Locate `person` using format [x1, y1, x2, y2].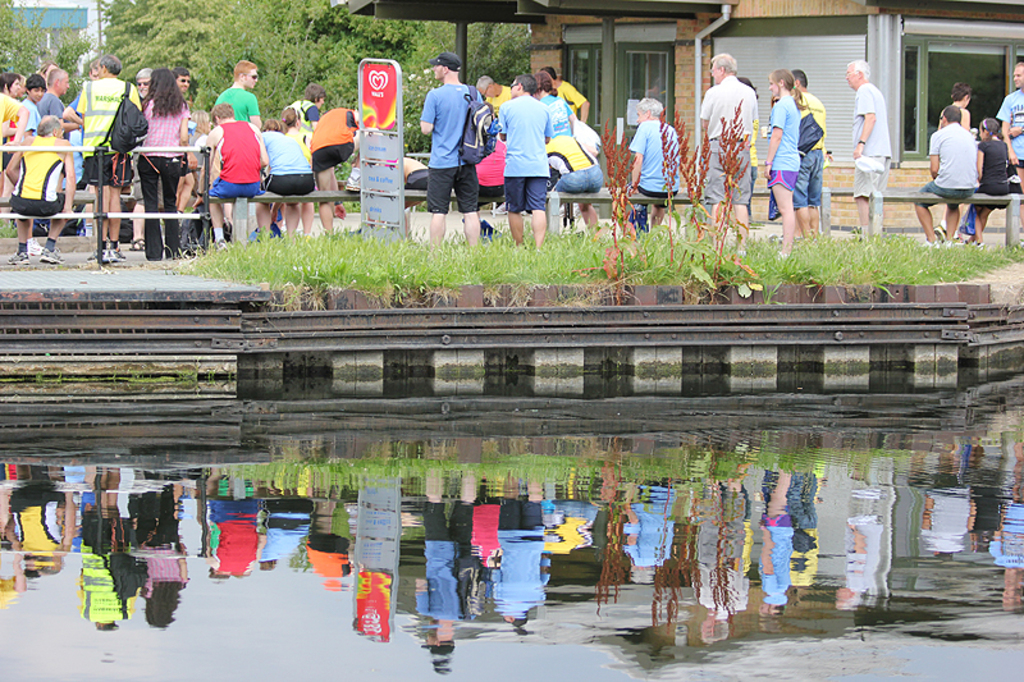
[846, 63, 891, 252].
